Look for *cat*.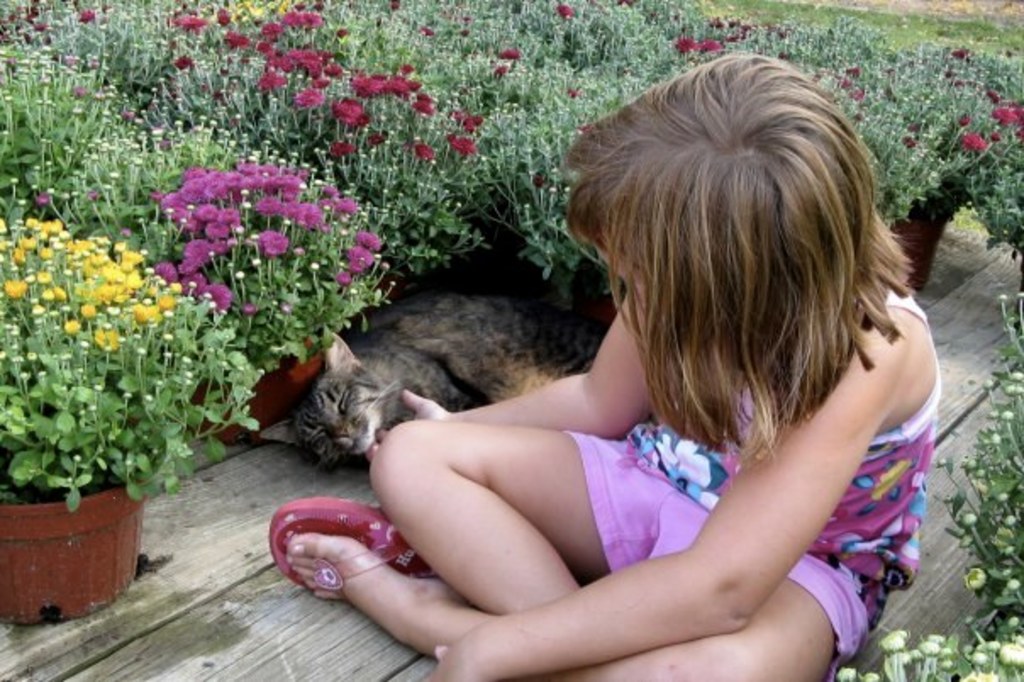
Found: (292,288,590,477).
